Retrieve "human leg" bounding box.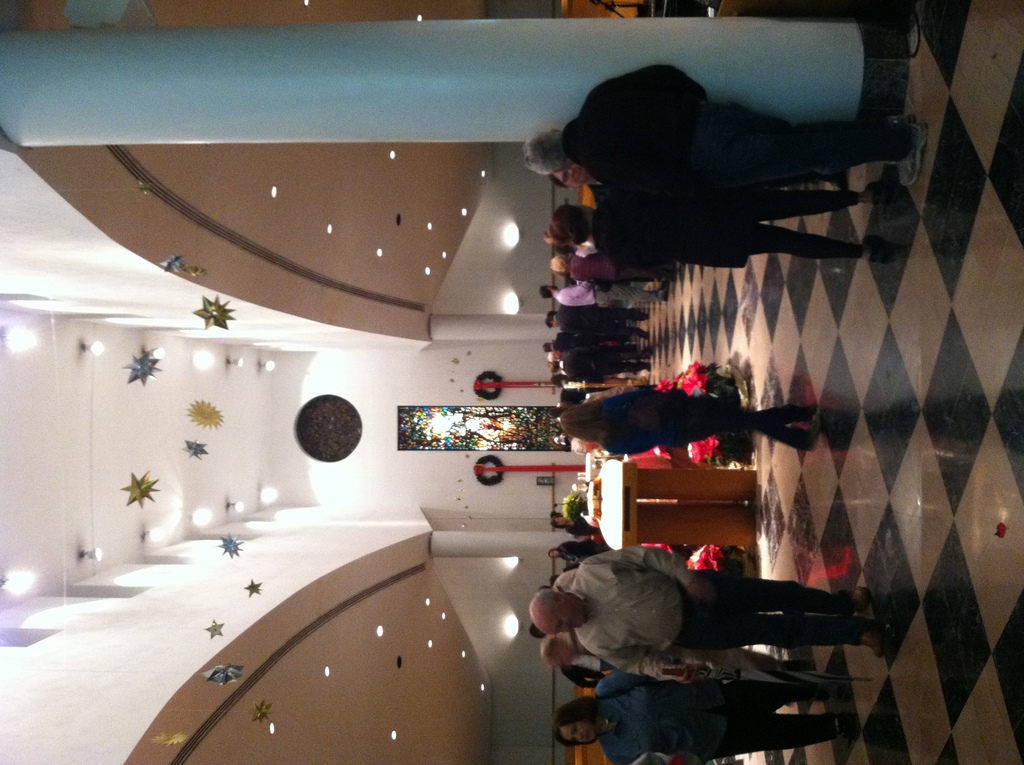
Bounding box: pyautogui.locateOnScreen(726, 677, 826, 706).
